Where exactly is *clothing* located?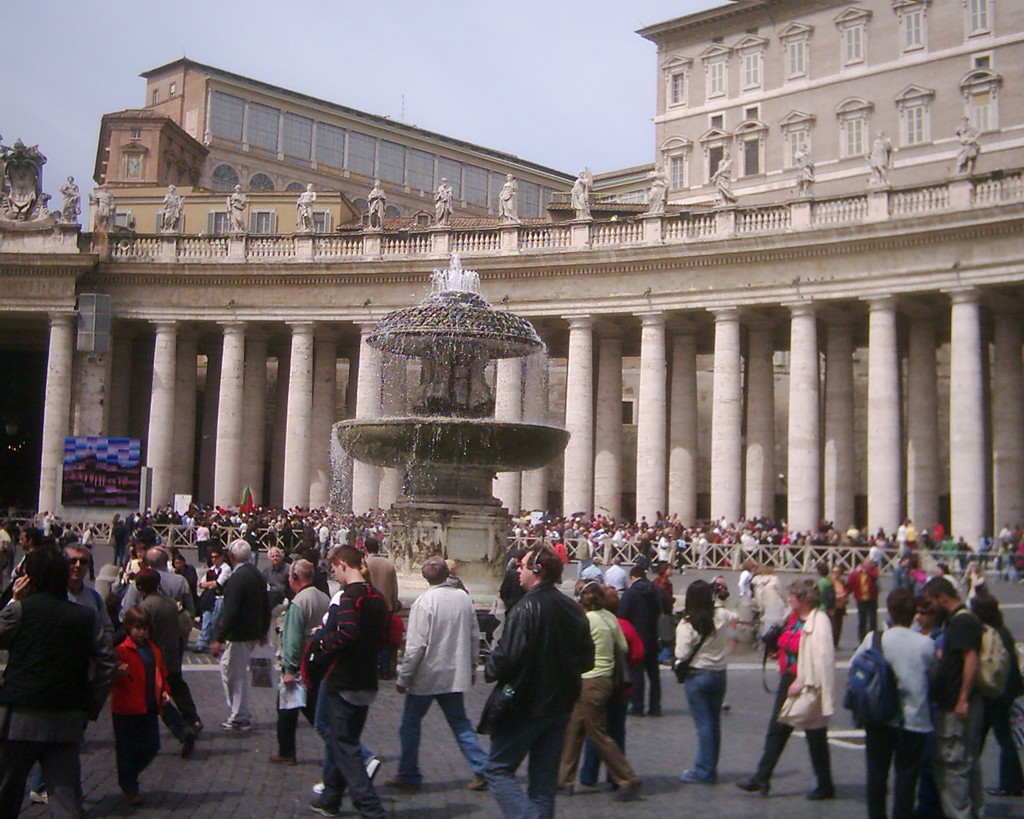
Its bounding box is {"left": 394, "top": 569, "right": 478, "bottom": 779}.
